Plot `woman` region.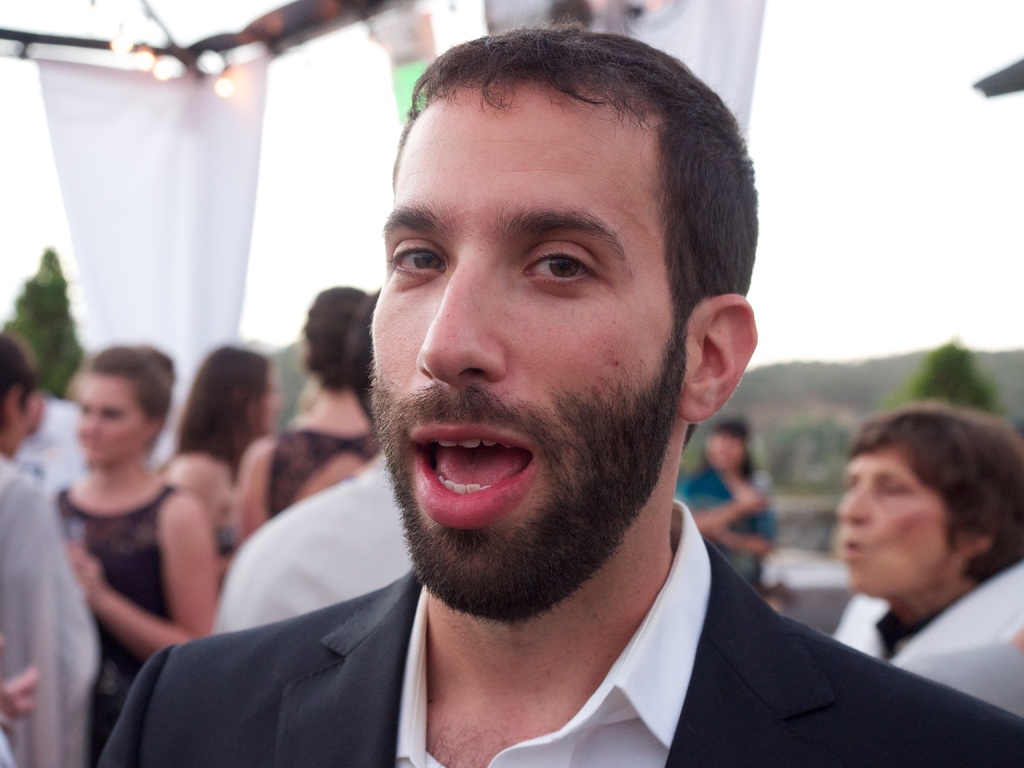
Plotted at (x1=219, y1=288, x2=382, y2=554).
